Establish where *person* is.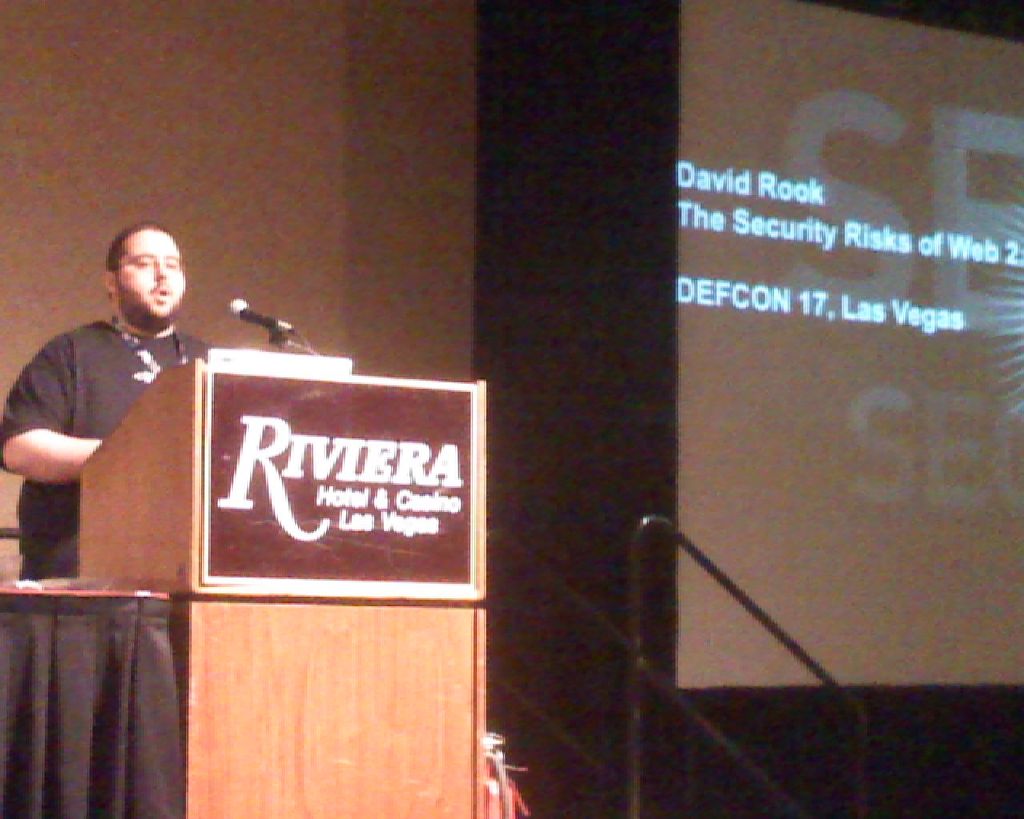
Established at <bbox>9, 195, 229, 628</bbox>.
